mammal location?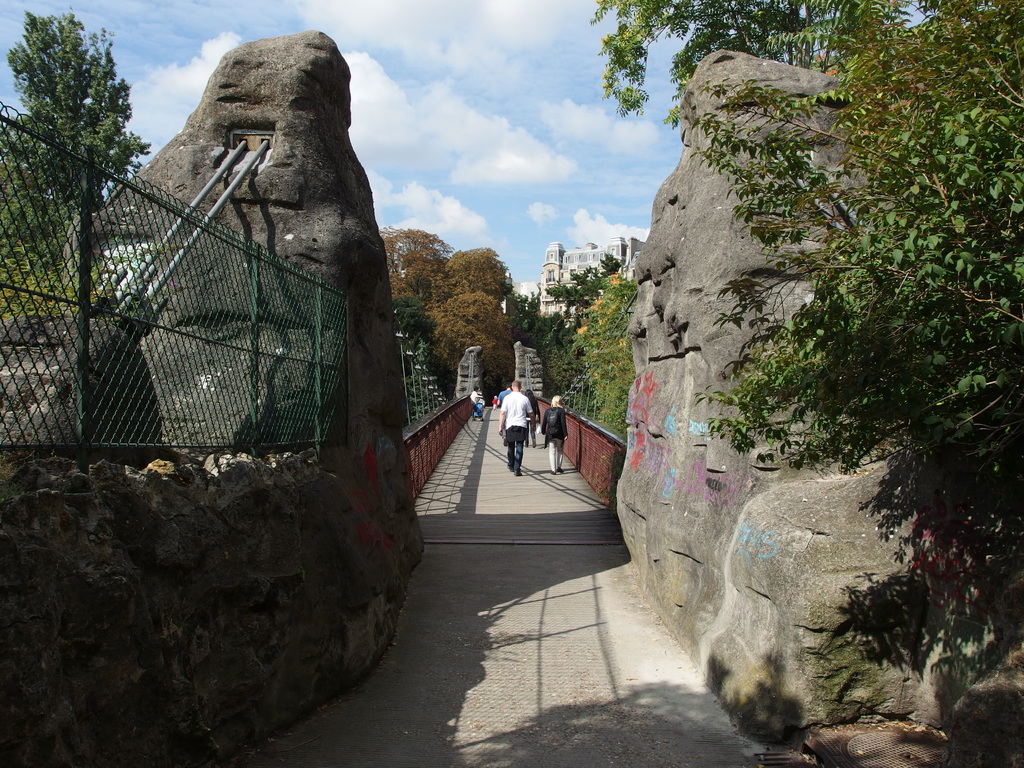
<box>500,380,511,404</box>
